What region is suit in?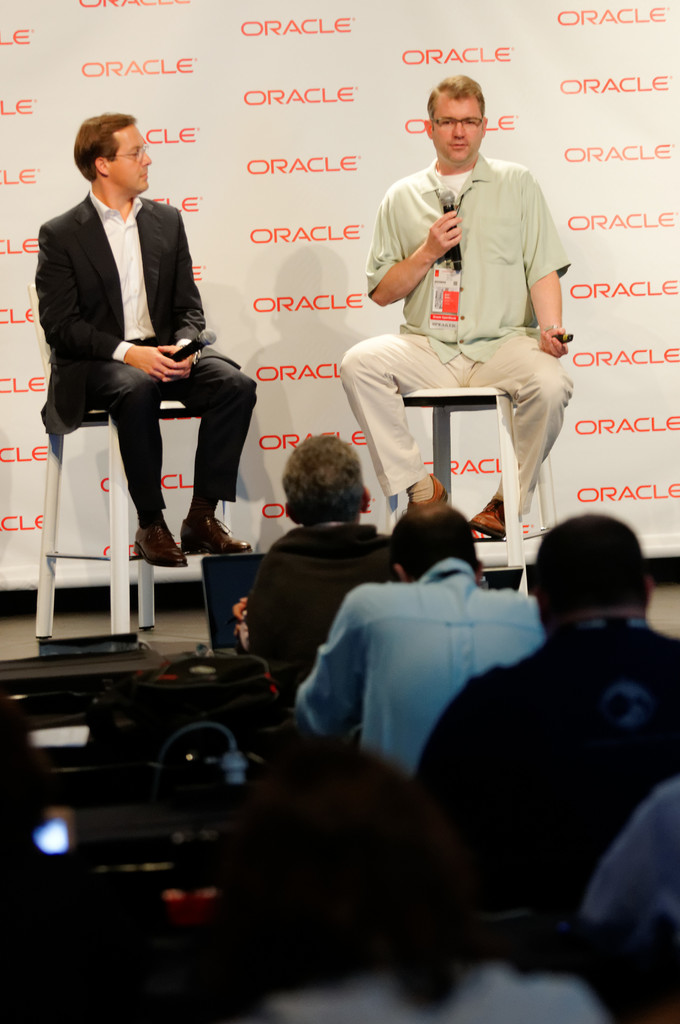
68/226/254/532.
